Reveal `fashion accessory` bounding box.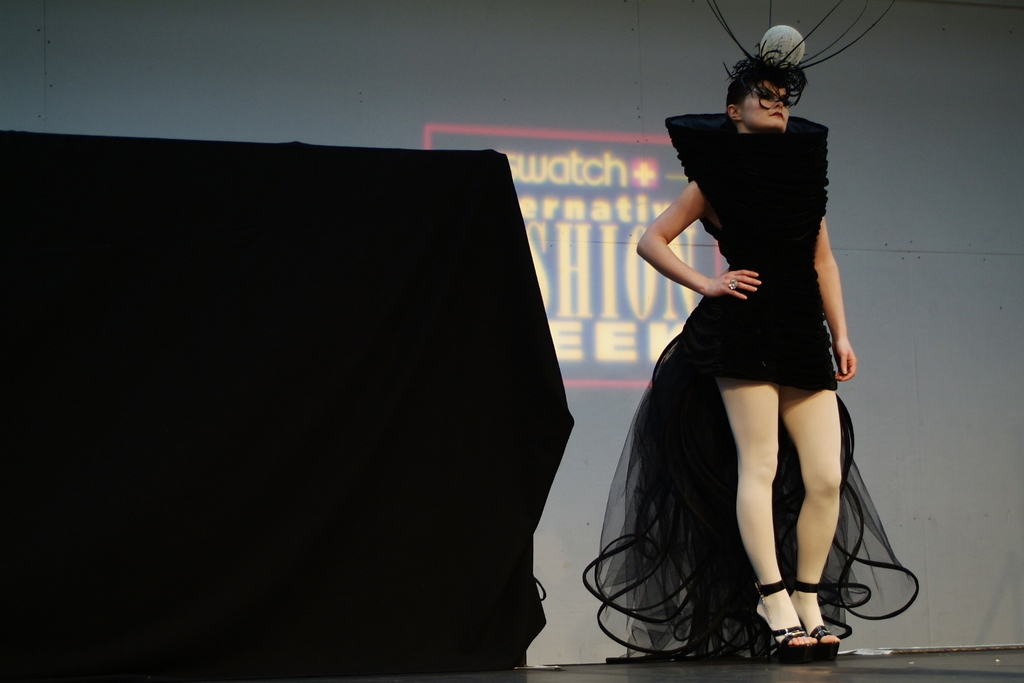
Revealed: <bbox>788, 578, 844, 659</bbox>.
